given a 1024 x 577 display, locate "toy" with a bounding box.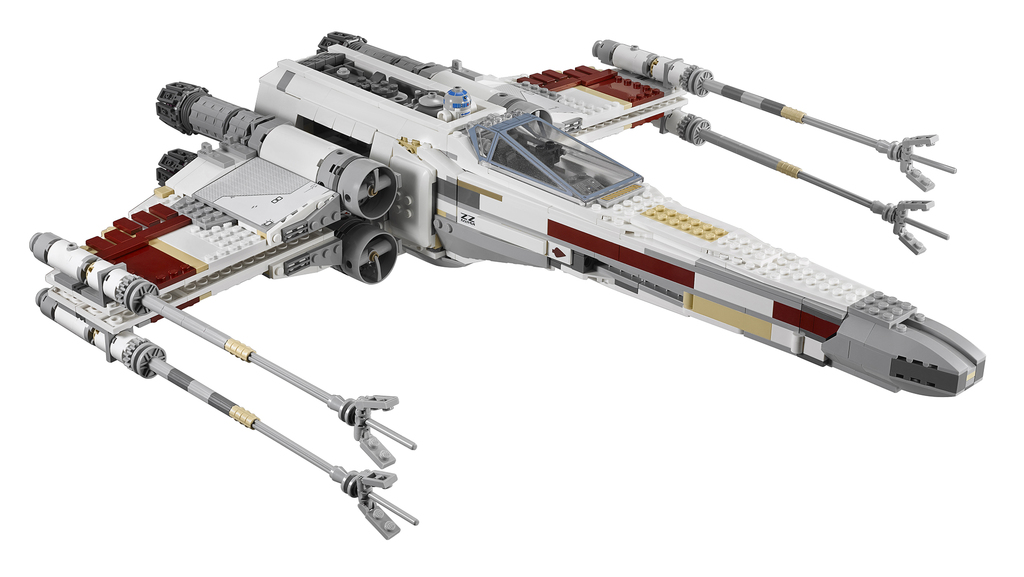
Located: (20, 37, 989, 539).
